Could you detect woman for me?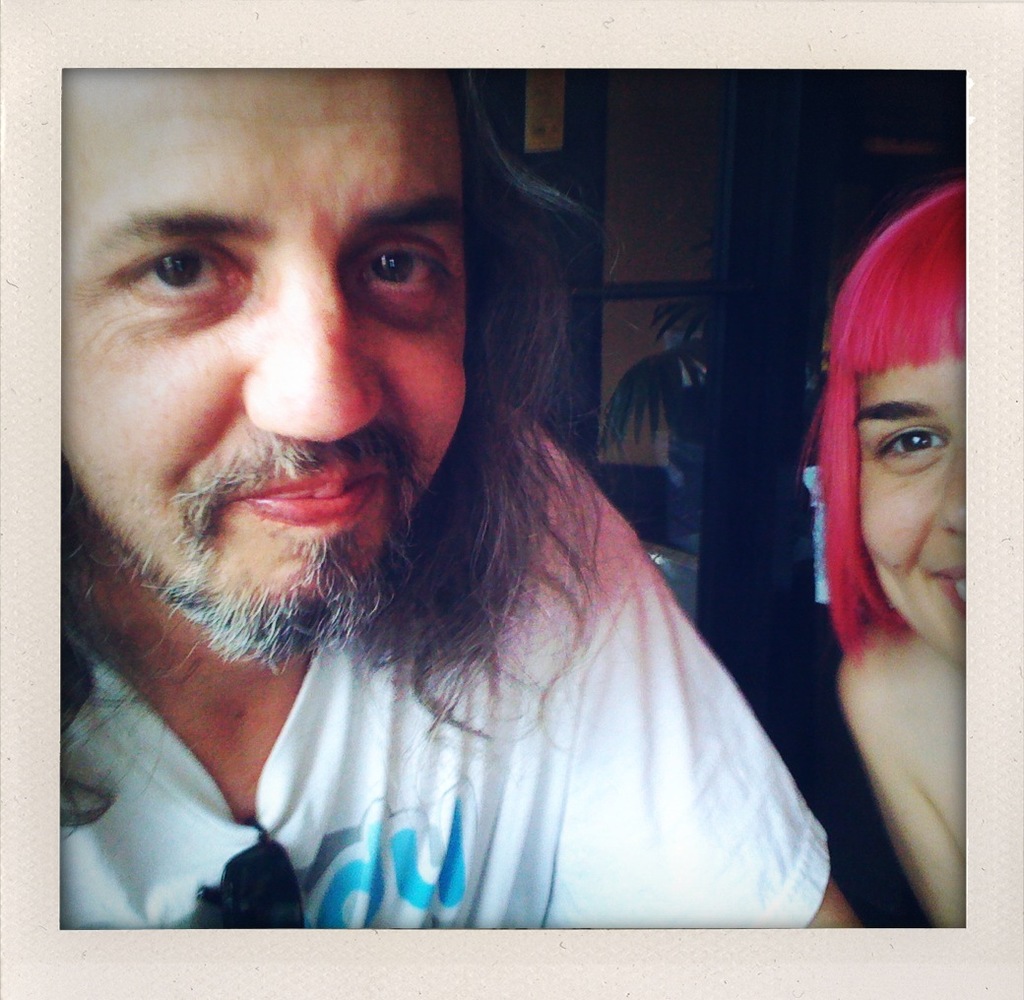
Detection result: (x1=833, y1=177, x2=965, y2=932).
